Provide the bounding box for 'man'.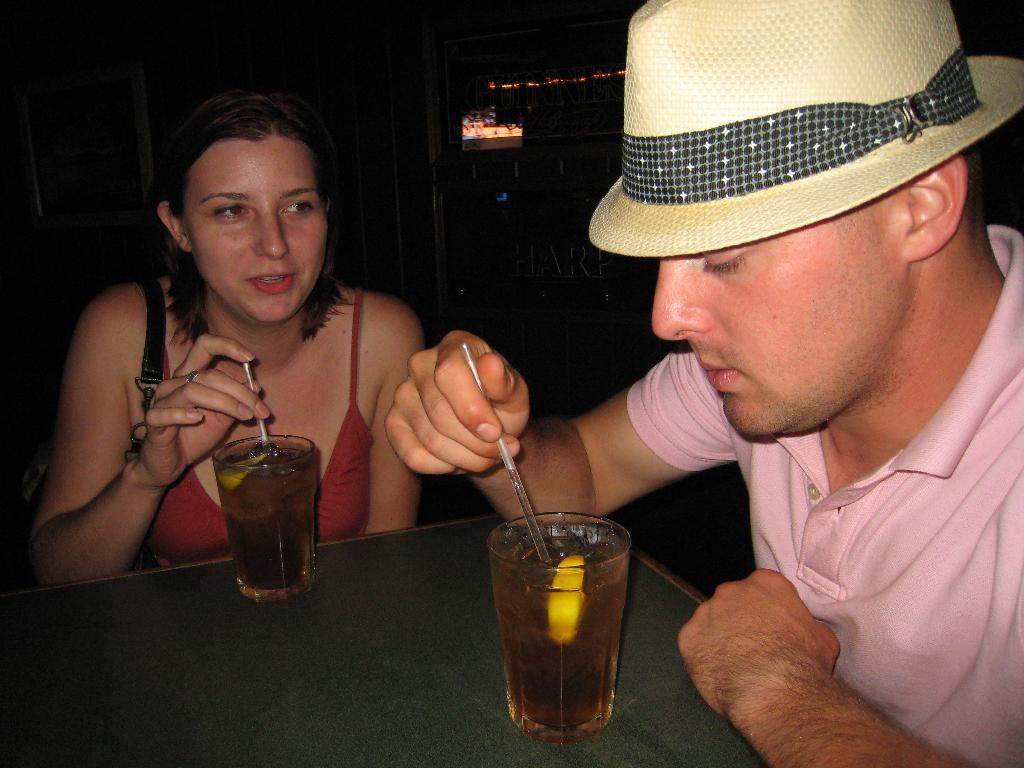
{"x1": 483, "y1": 27, "x2": 1023, "y2": 764}.
